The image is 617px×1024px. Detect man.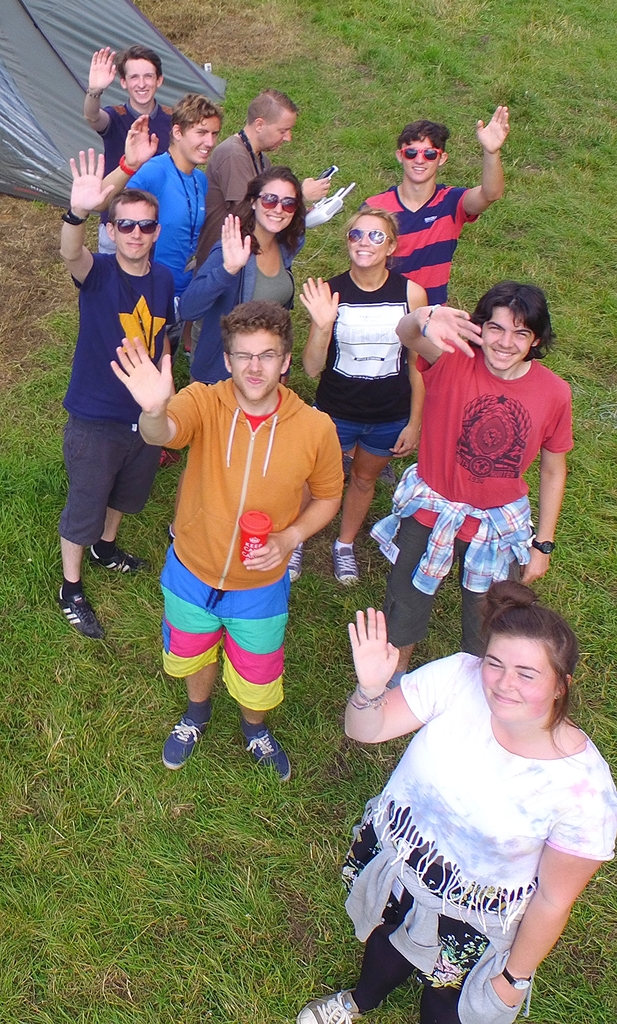
Detection: bbox=(135, 286, 347, 812).
